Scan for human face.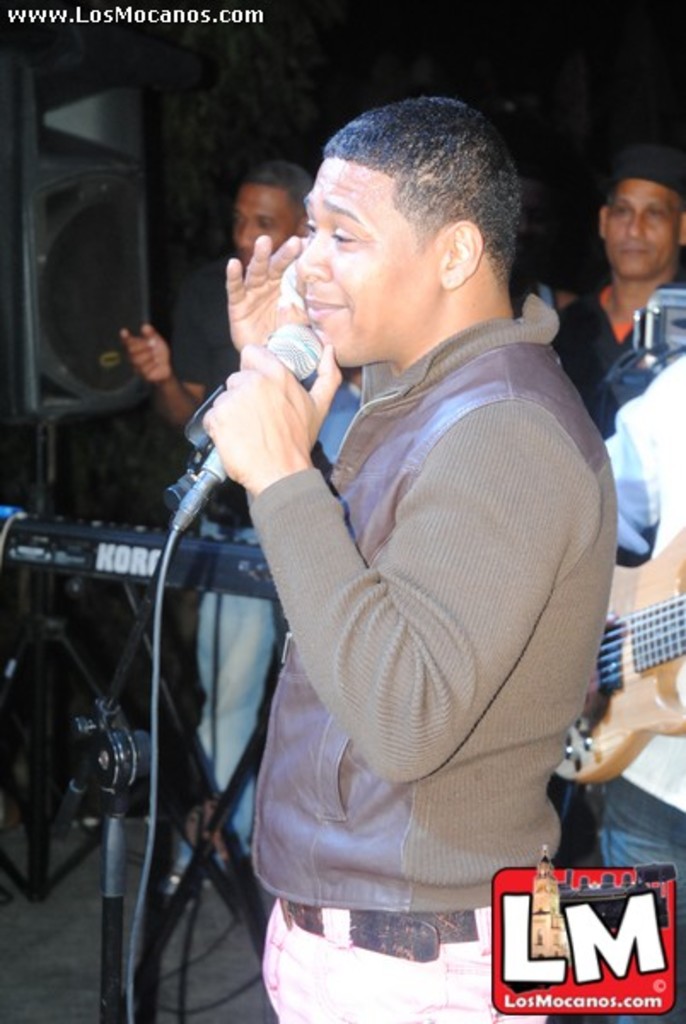
Scan result: [left=613, top=183, right=679, bottom=273].
